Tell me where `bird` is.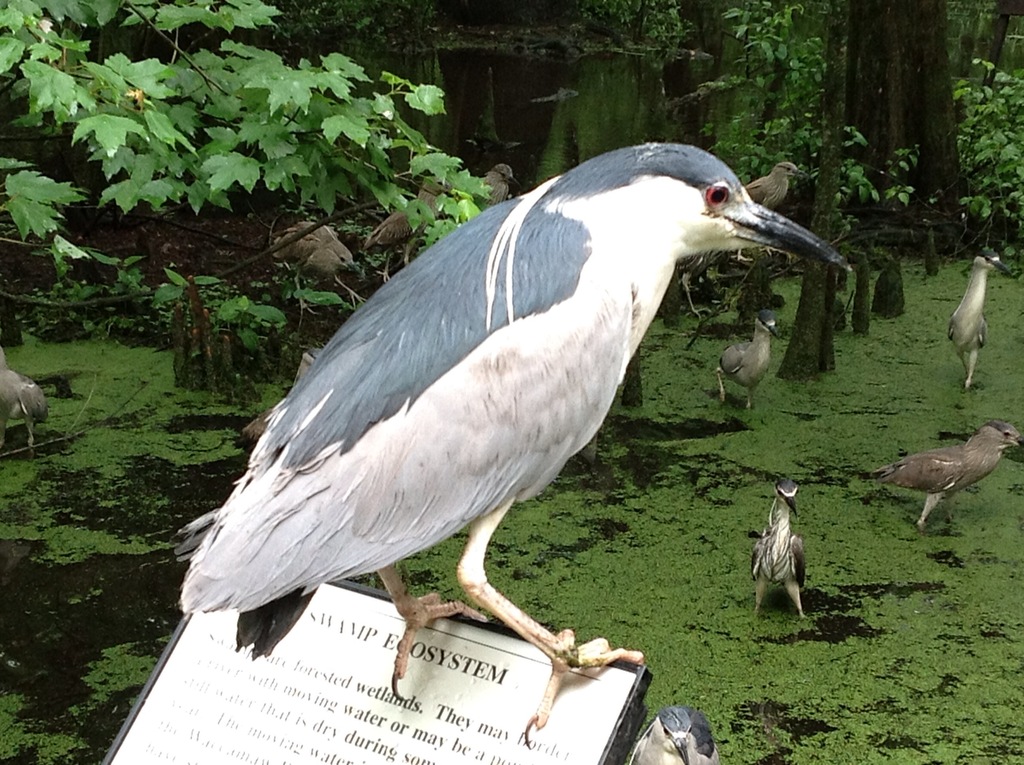
`bird` is at left=857, top=417, right=1022, bottom=529.
